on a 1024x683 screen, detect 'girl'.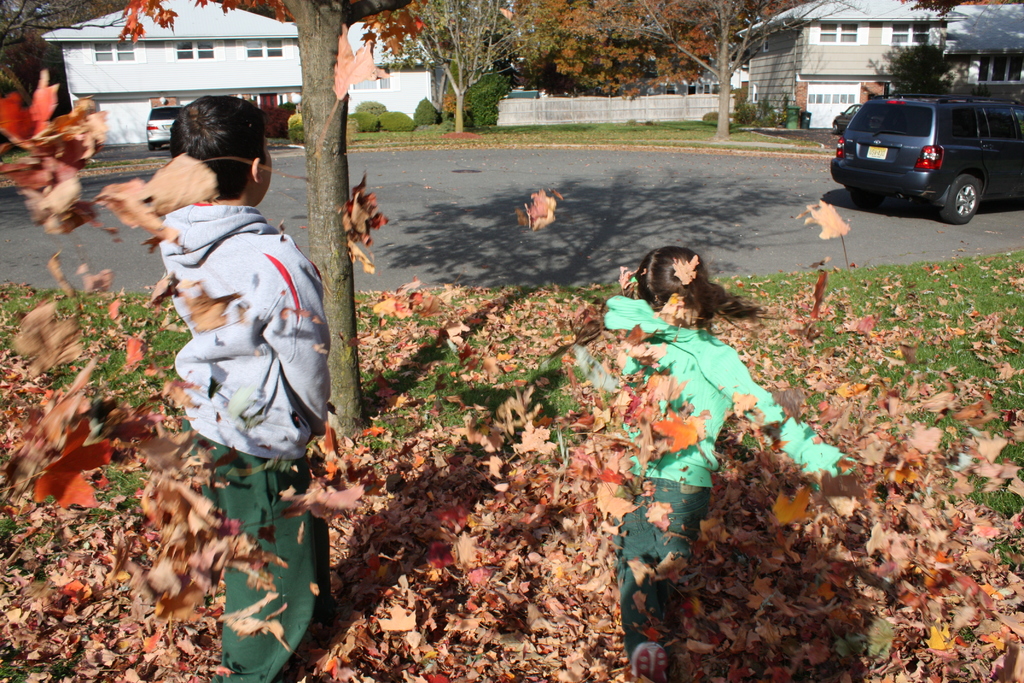
rect(565, 245, 865, 682).
